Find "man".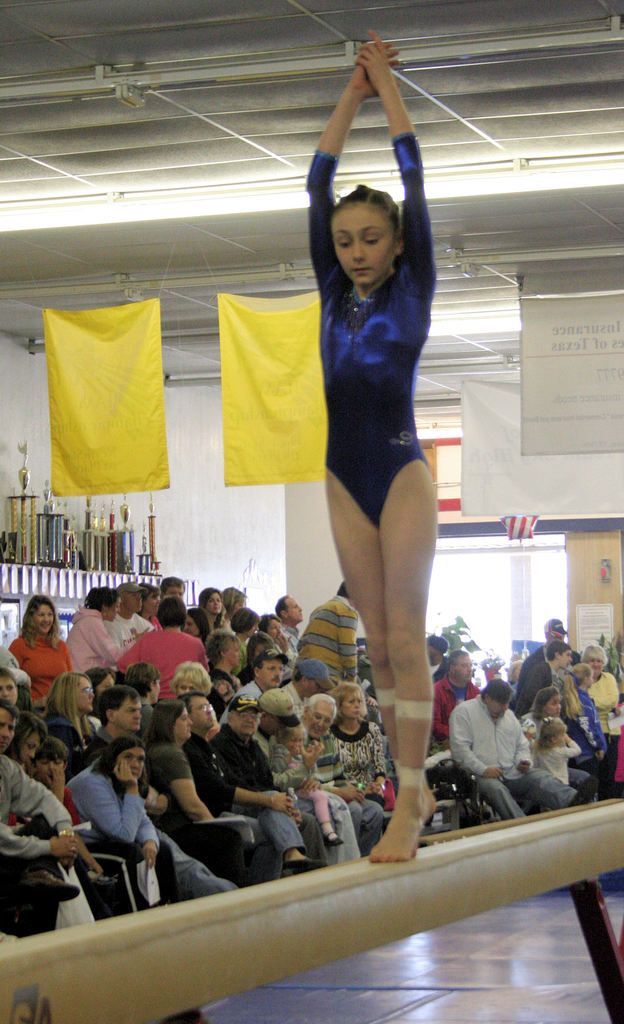
(285,655,340,717).
